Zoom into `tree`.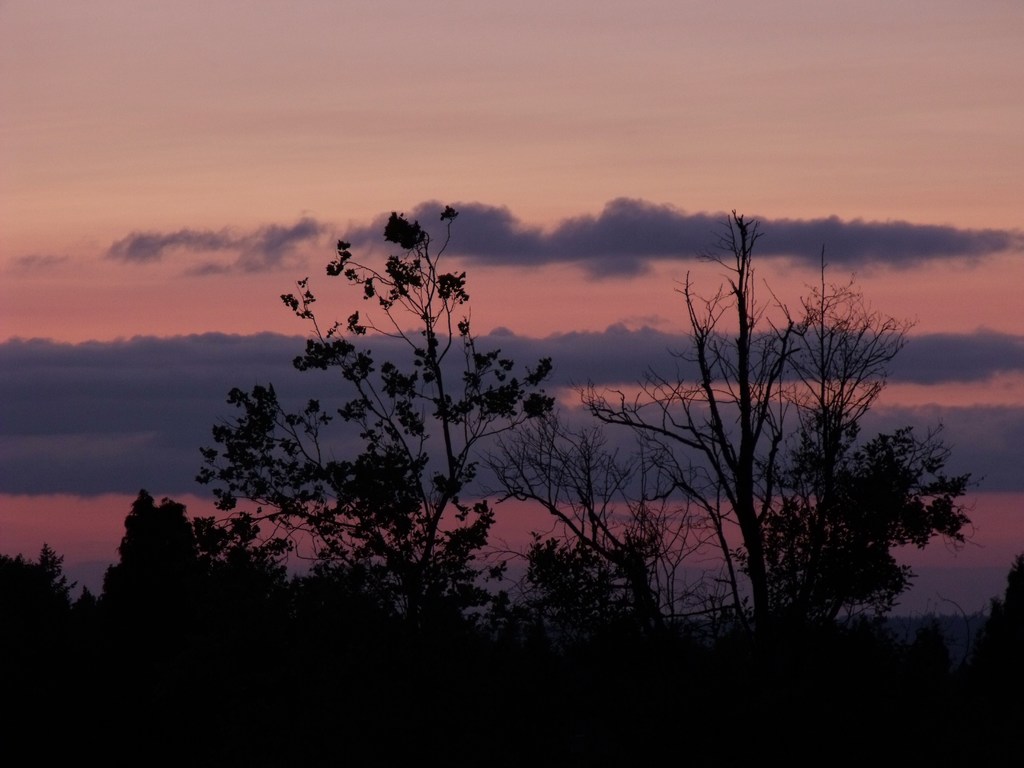
Zoom target: <box>749,399,986,615</box>.
